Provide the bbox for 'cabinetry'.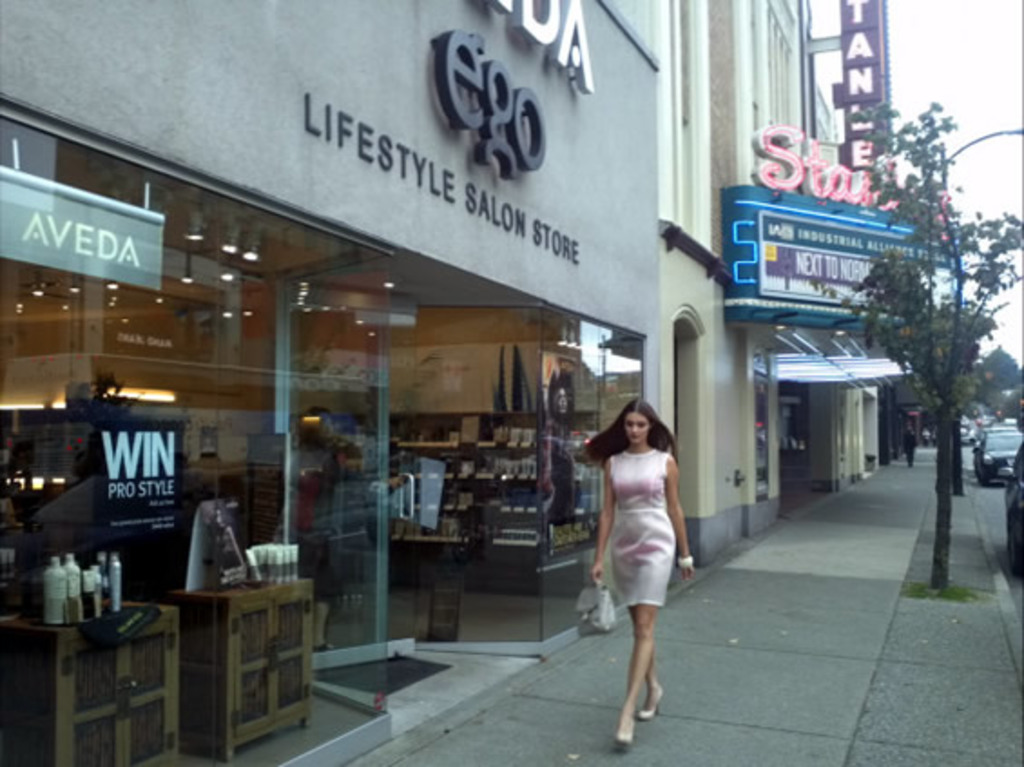
16, 597, 169, 765.
